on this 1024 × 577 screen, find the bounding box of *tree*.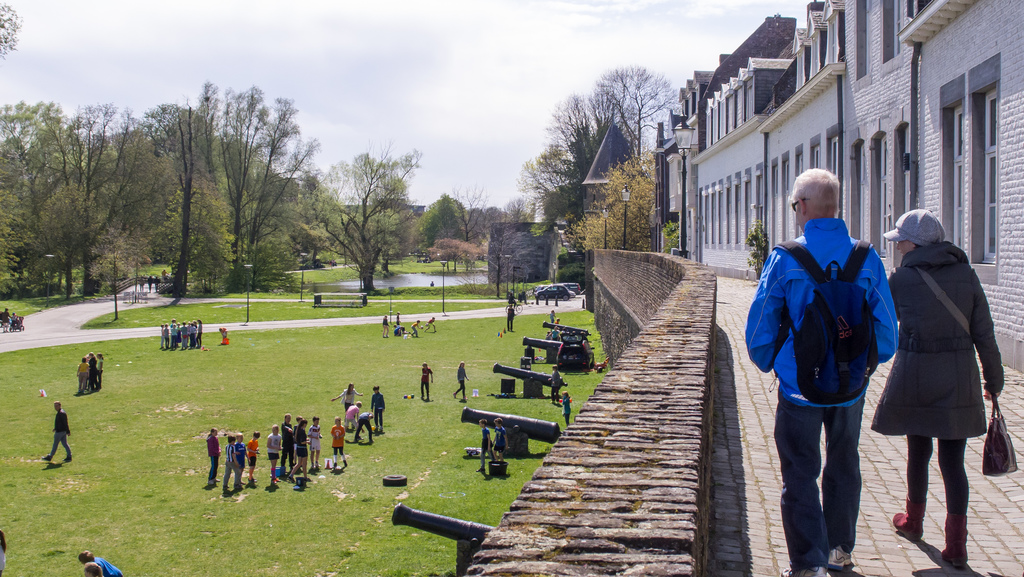
Bounding box: [408,191,471,255].
